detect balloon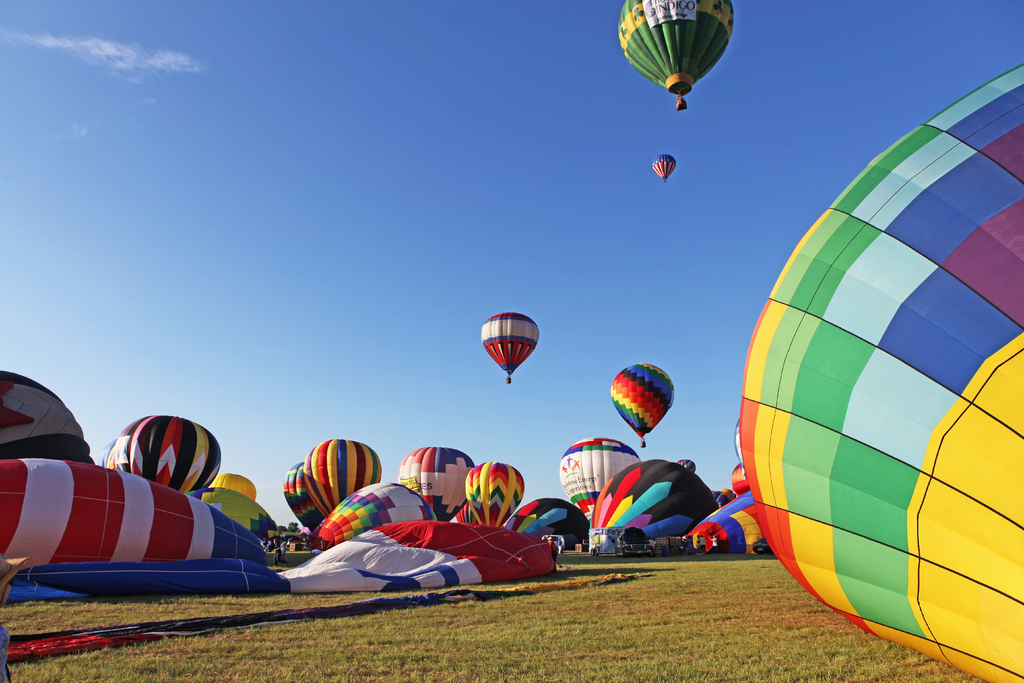
left=211, top=472, right=257, bottom=502
